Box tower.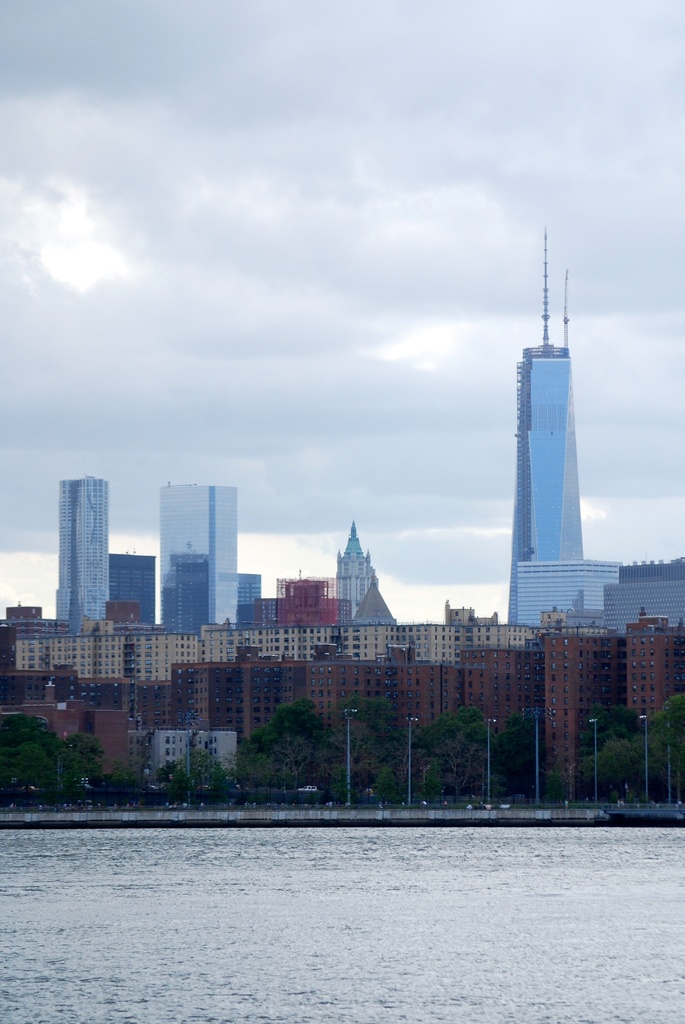
x1=337 y1=525 x2=372 y2=621.
